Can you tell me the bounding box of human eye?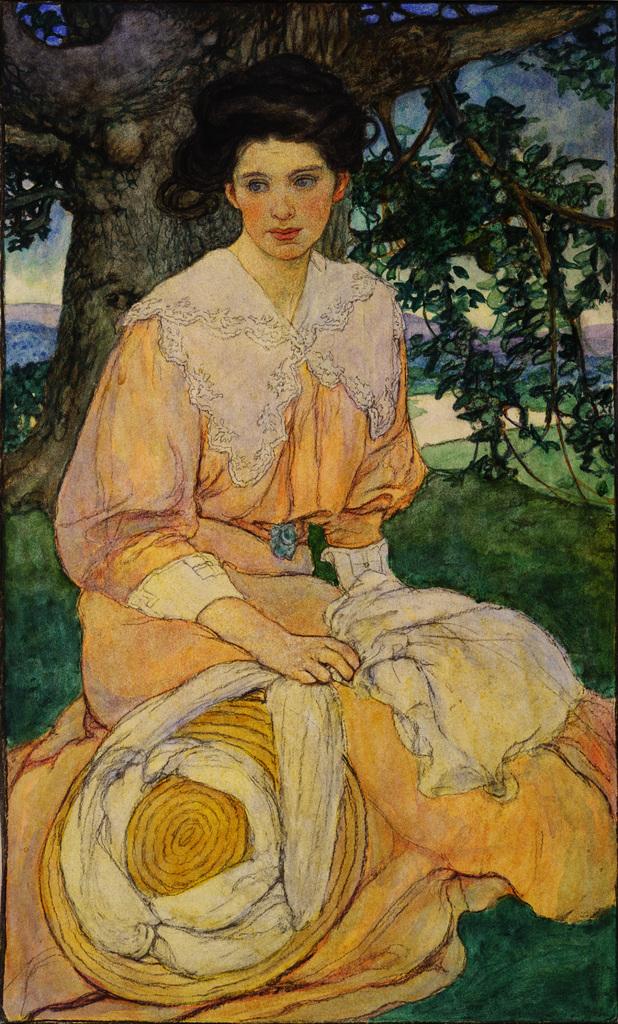
294,168,319,193.
